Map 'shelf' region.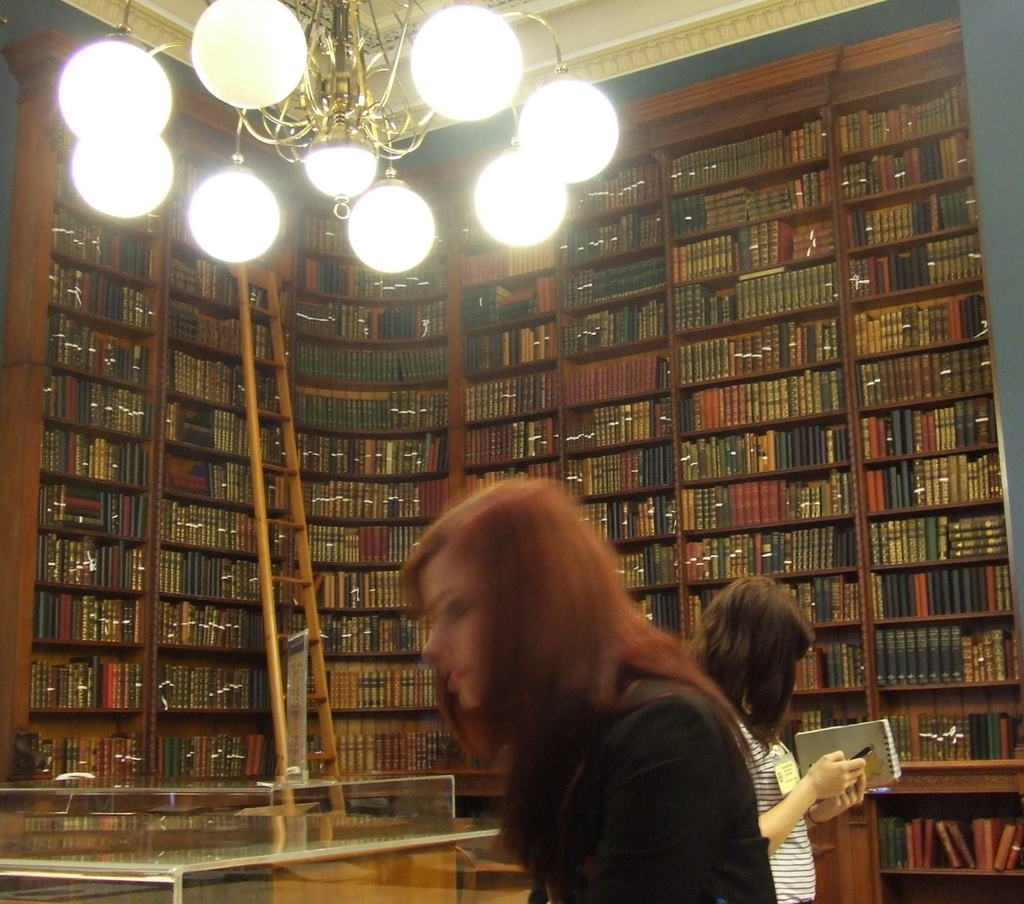
Mapped to {"x1": 569, "y1": 385, "x2": 677, "y2": 456}.
